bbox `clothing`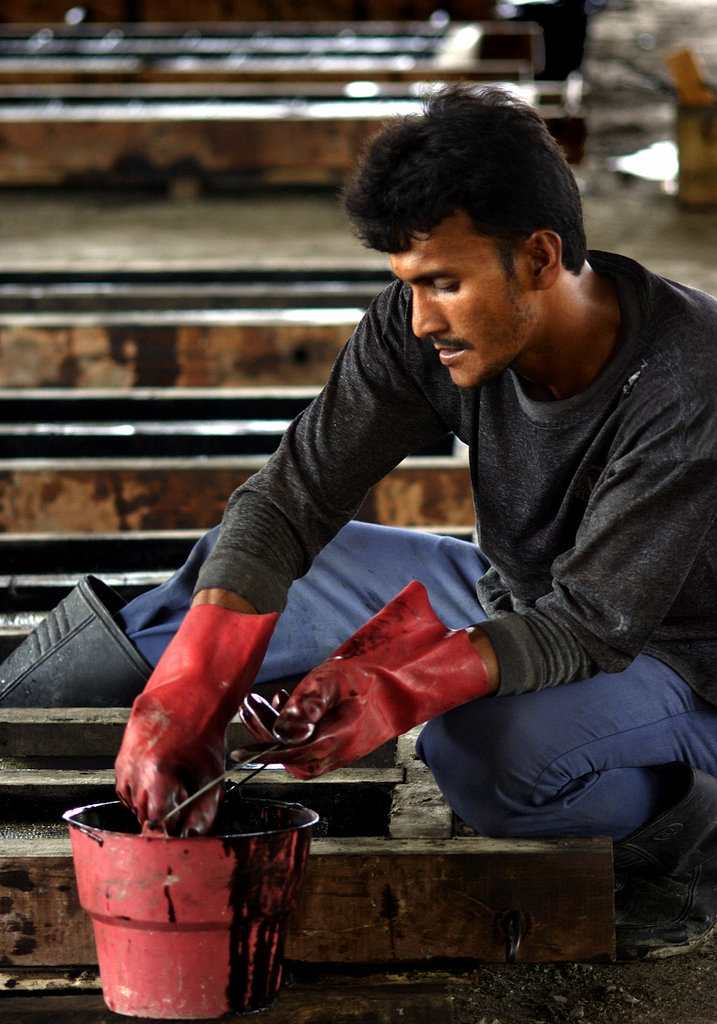
region(142, 204, 686, 897)
